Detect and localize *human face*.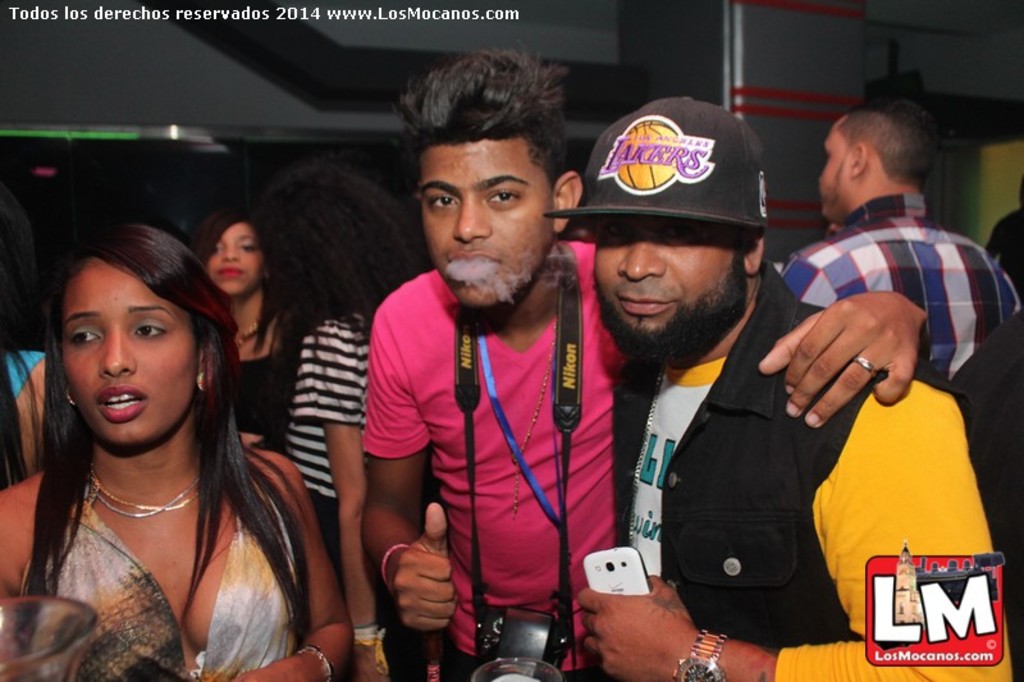
Localized at <box>419,136,549,308</box>.
